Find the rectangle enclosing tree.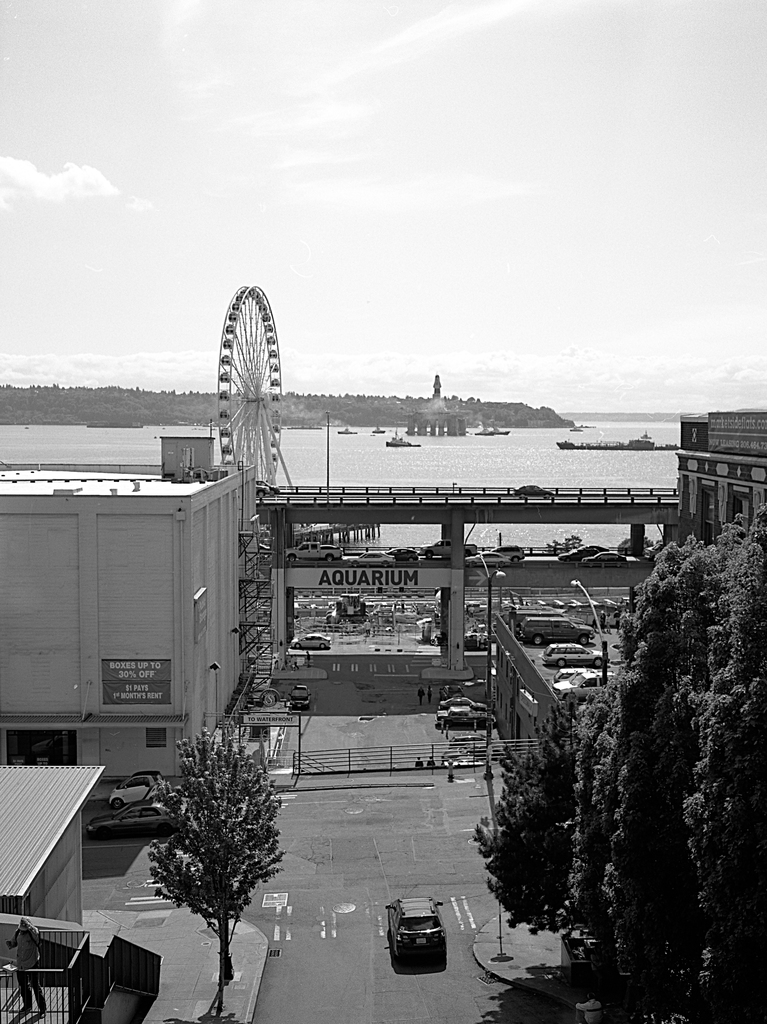
[x1=670, y1=492, x2=766, y2=1023].
